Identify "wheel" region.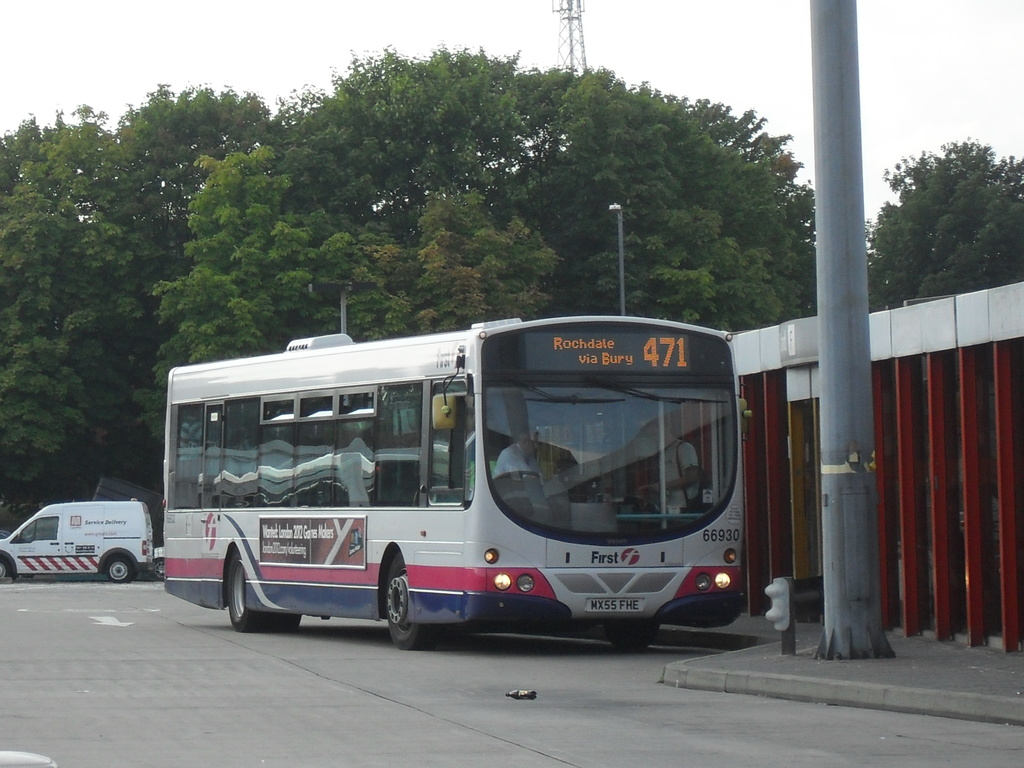
Region: box=[602, 623, 660, 648].
